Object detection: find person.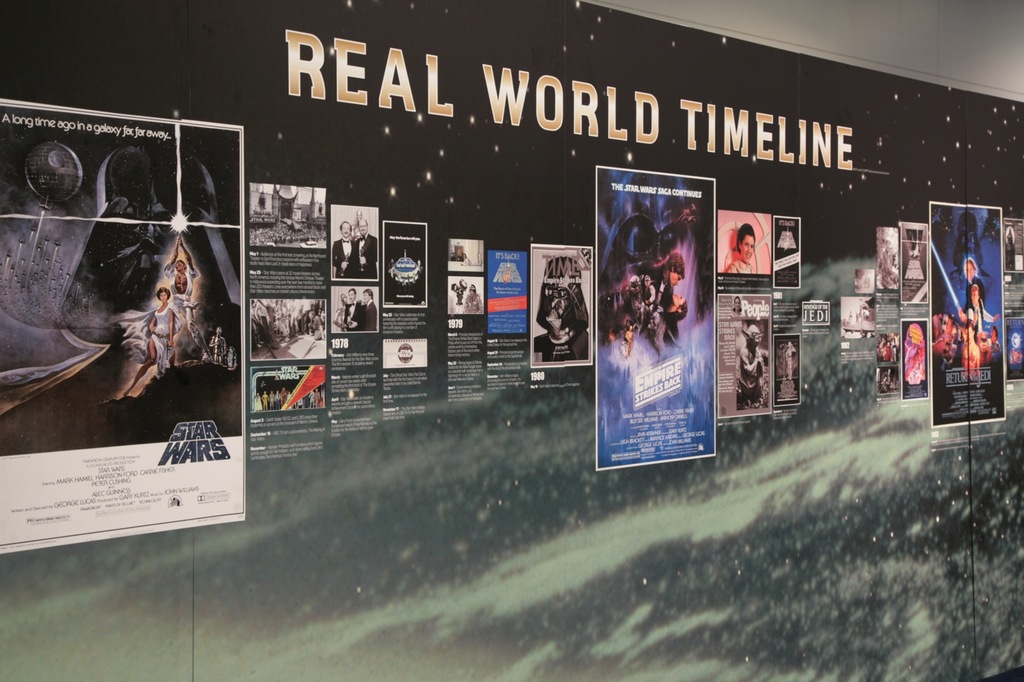
Rect(121, 287, 176, 404).
